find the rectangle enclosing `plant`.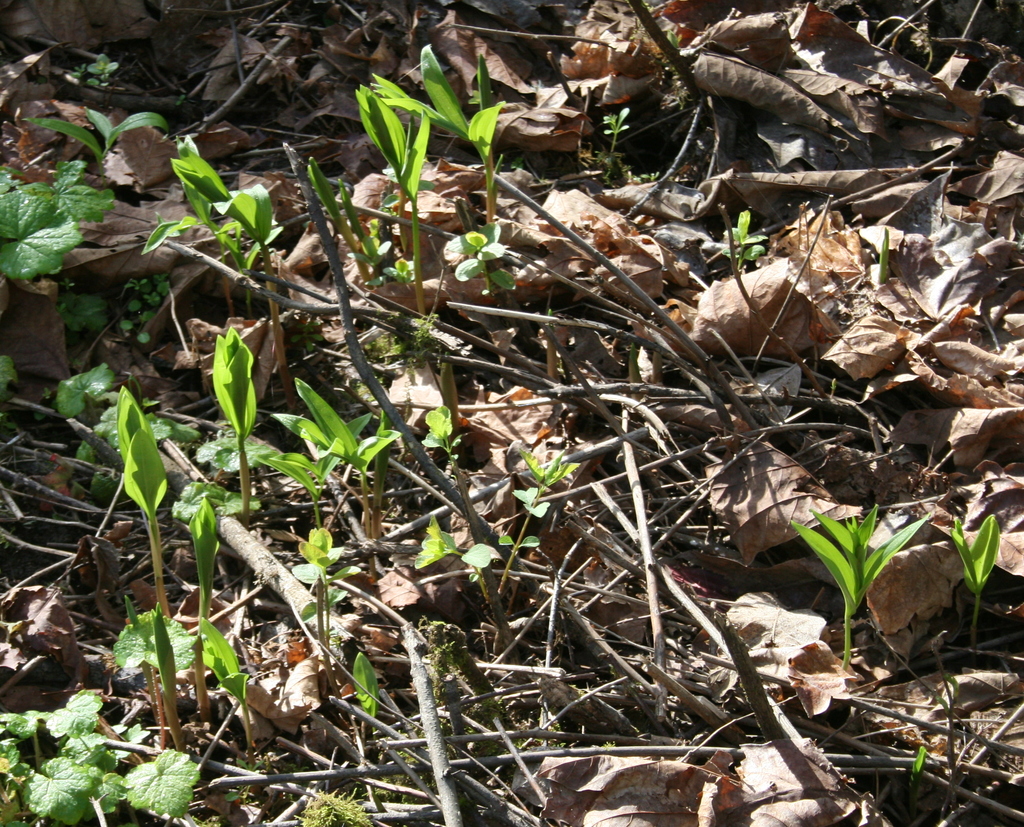
(876, 227, 894, 287).
